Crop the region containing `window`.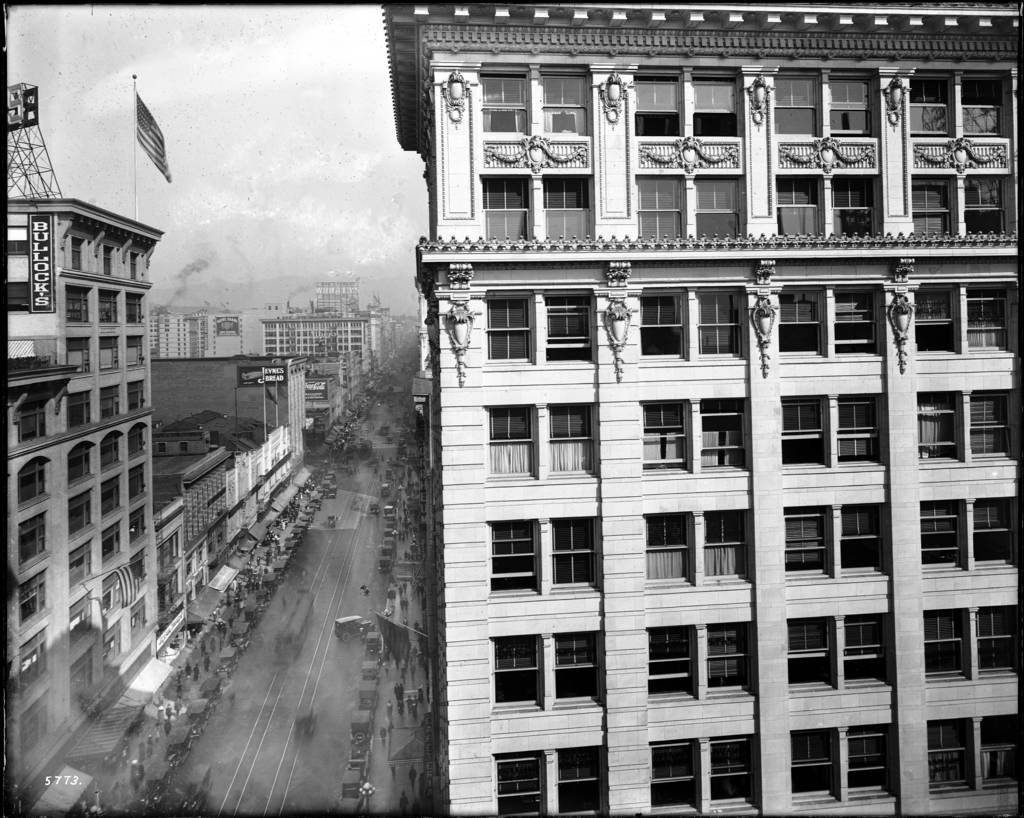
Crop region: (104,246,114,274).
